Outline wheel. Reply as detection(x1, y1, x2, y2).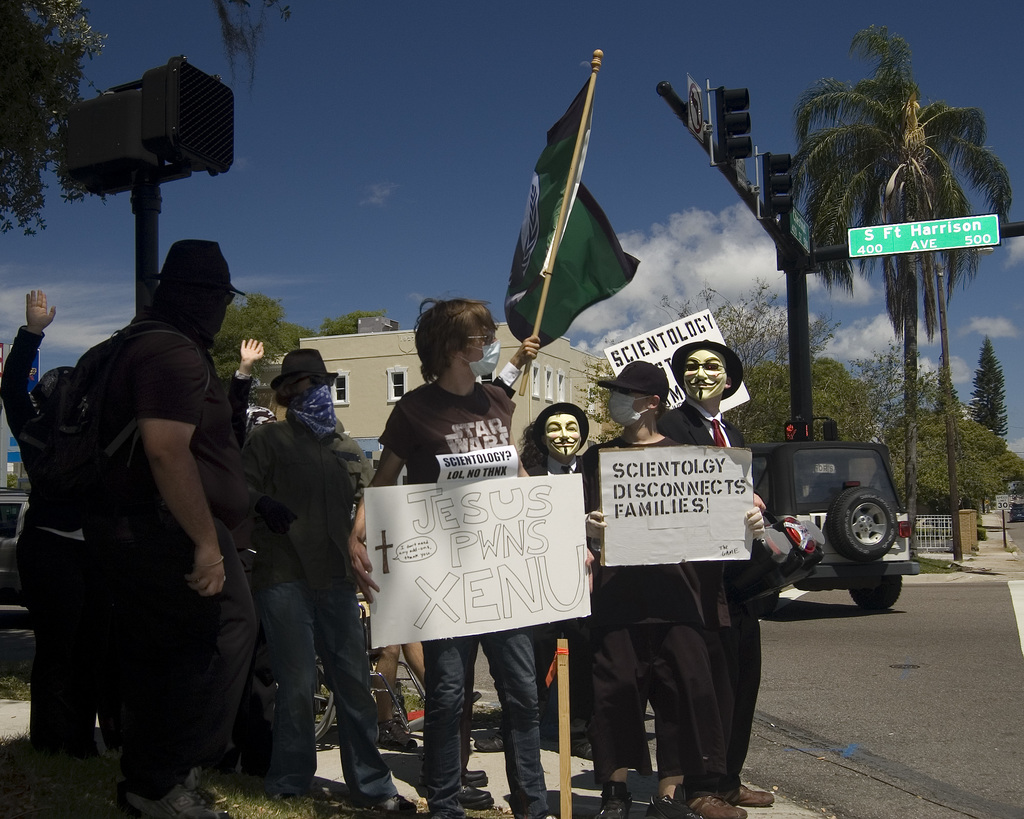
detection(821, 482, 902, 562).
